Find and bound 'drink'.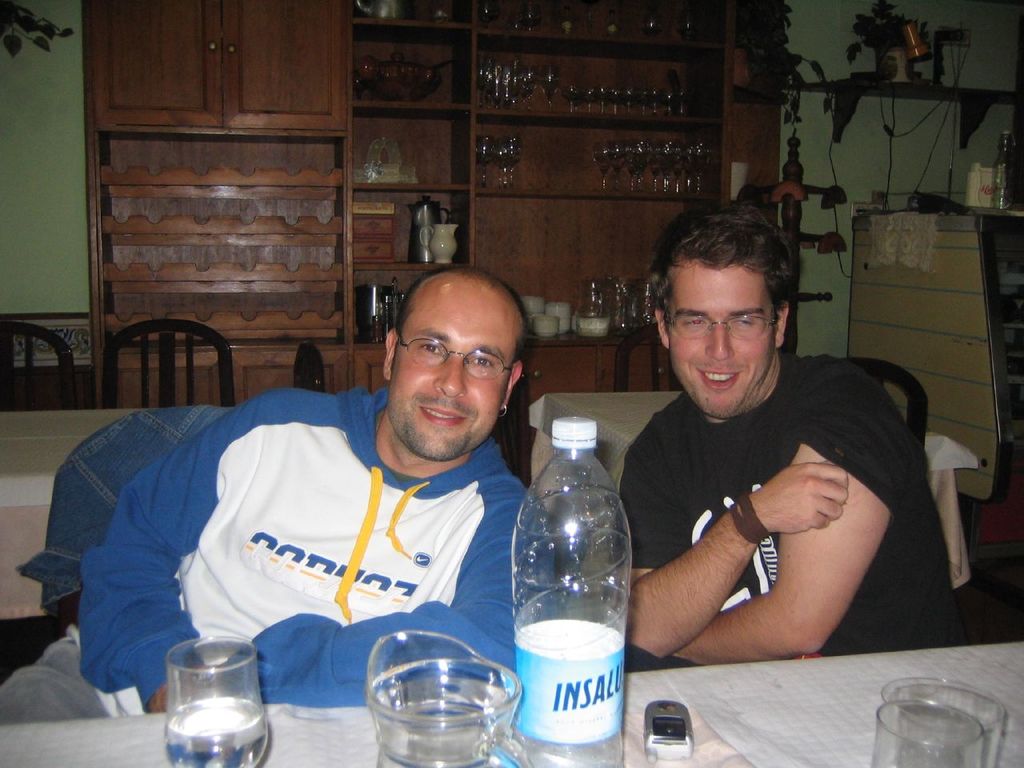
Bound: crop(163, 695, 263, 767).
